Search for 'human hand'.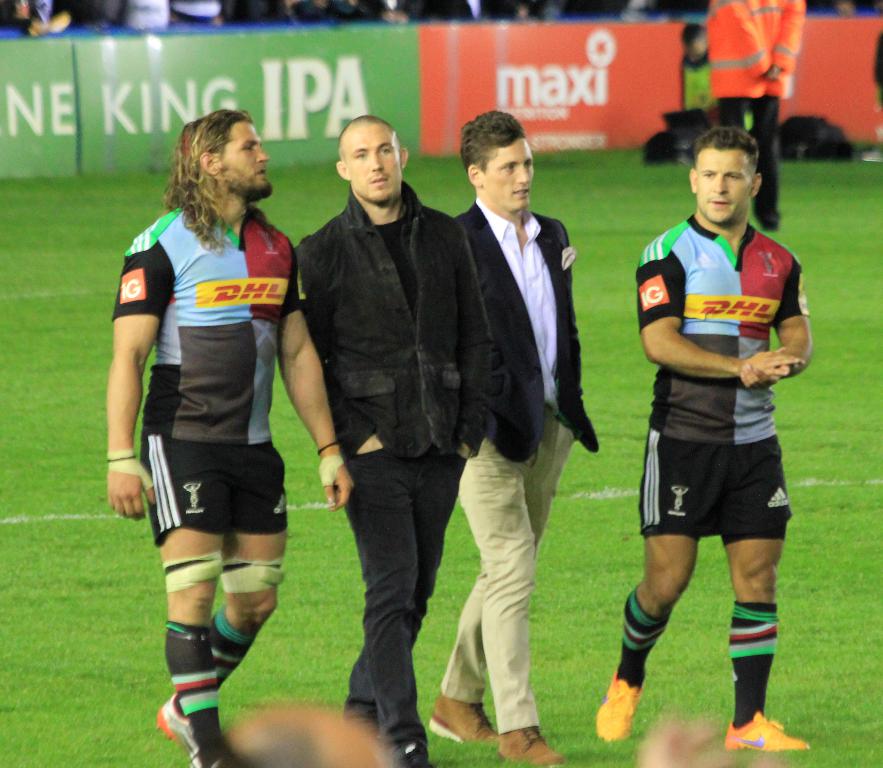
Found at bbox(739, 360, 792, 391).
